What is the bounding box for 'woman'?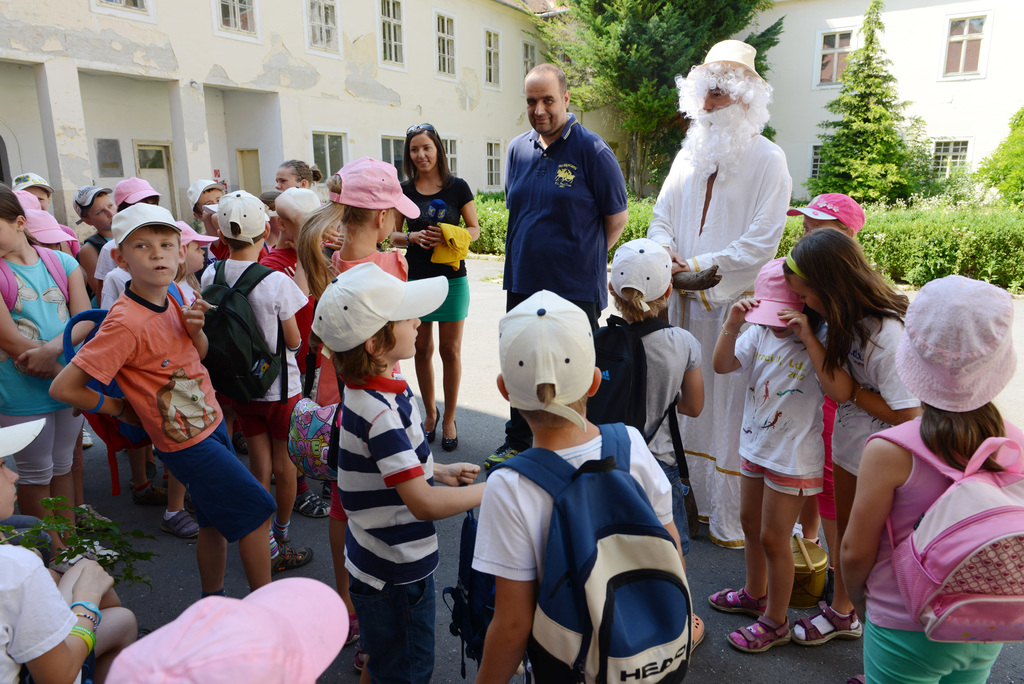
[385, 120, 482, 459].
